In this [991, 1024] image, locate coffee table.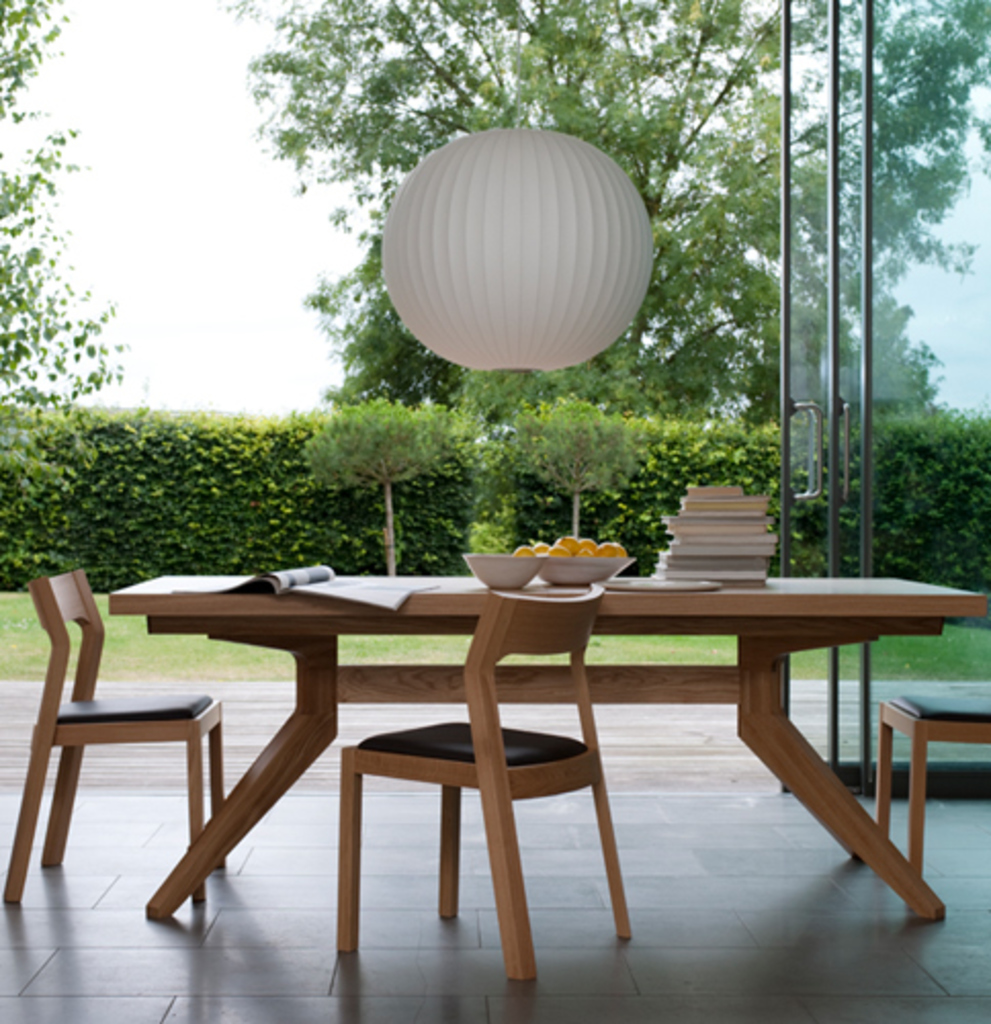
Bounding box: x1=158, y1=530, x2=889, y2=956.
